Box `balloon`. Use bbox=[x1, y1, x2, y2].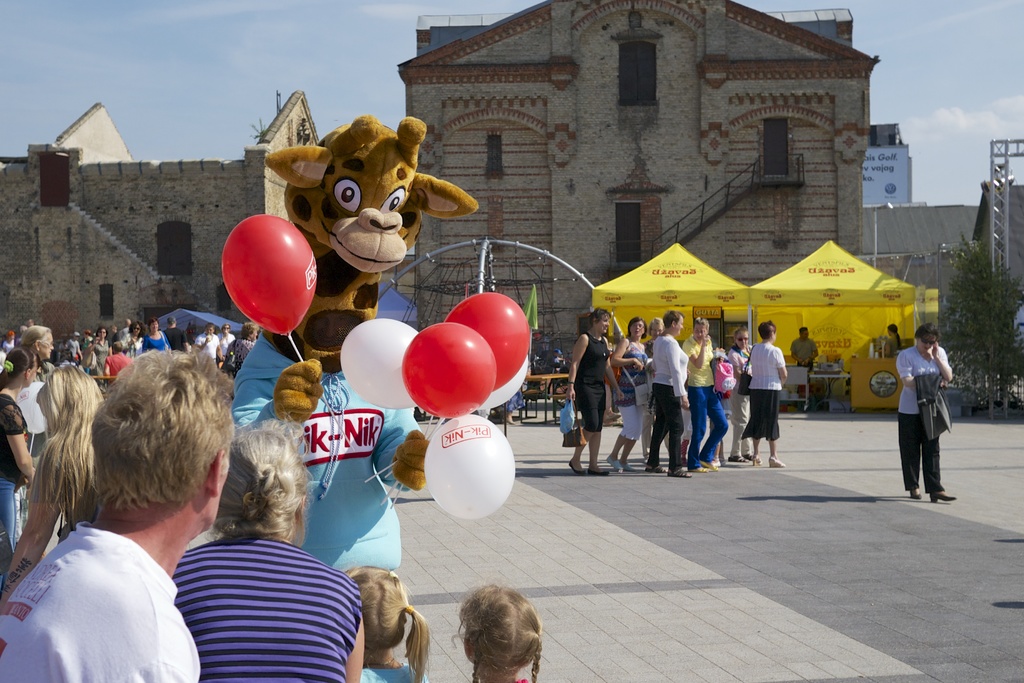
bbox=[220, 209, 318, 340].
